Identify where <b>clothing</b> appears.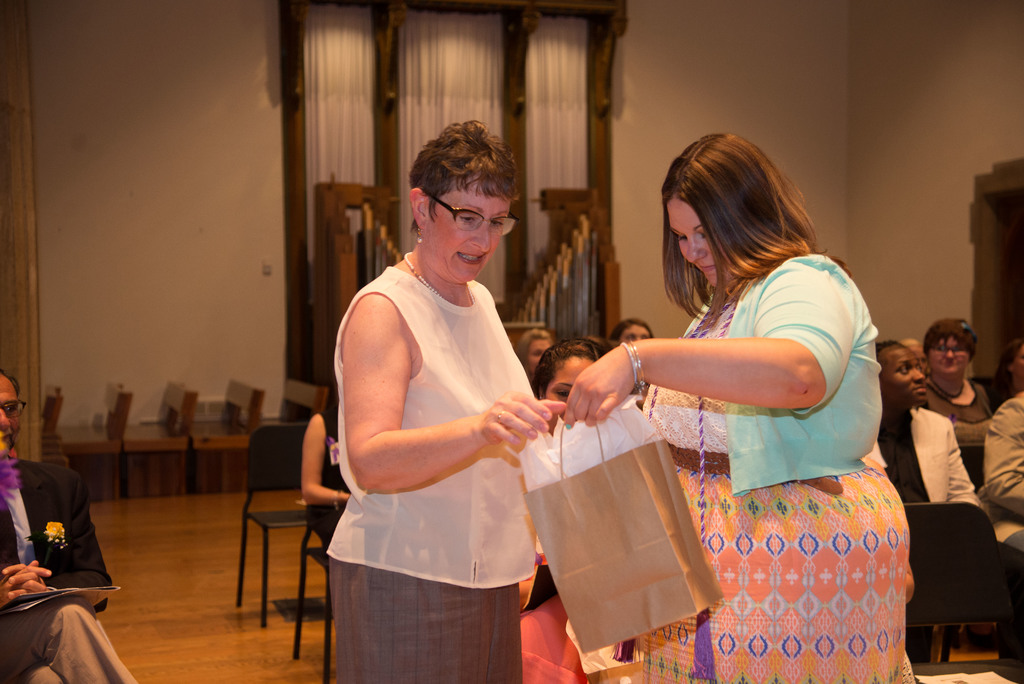
Appears at box(300, 408, 351, 547).
